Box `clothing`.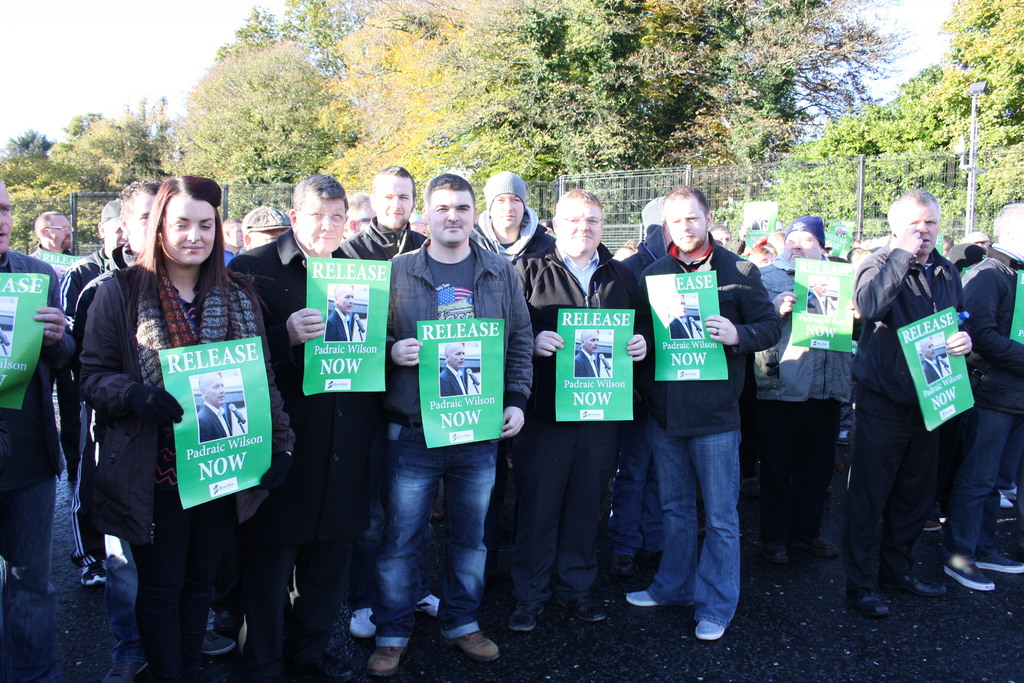
bbox=[392, 233, 536, 648].
